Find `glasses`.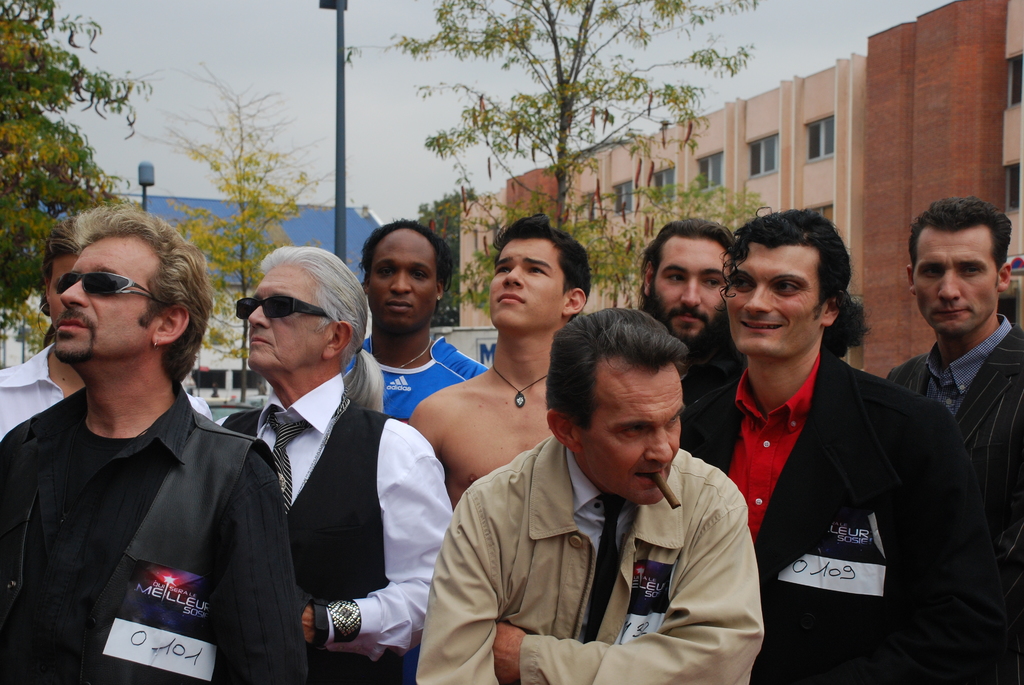
box(54, 271, 165, 308).
